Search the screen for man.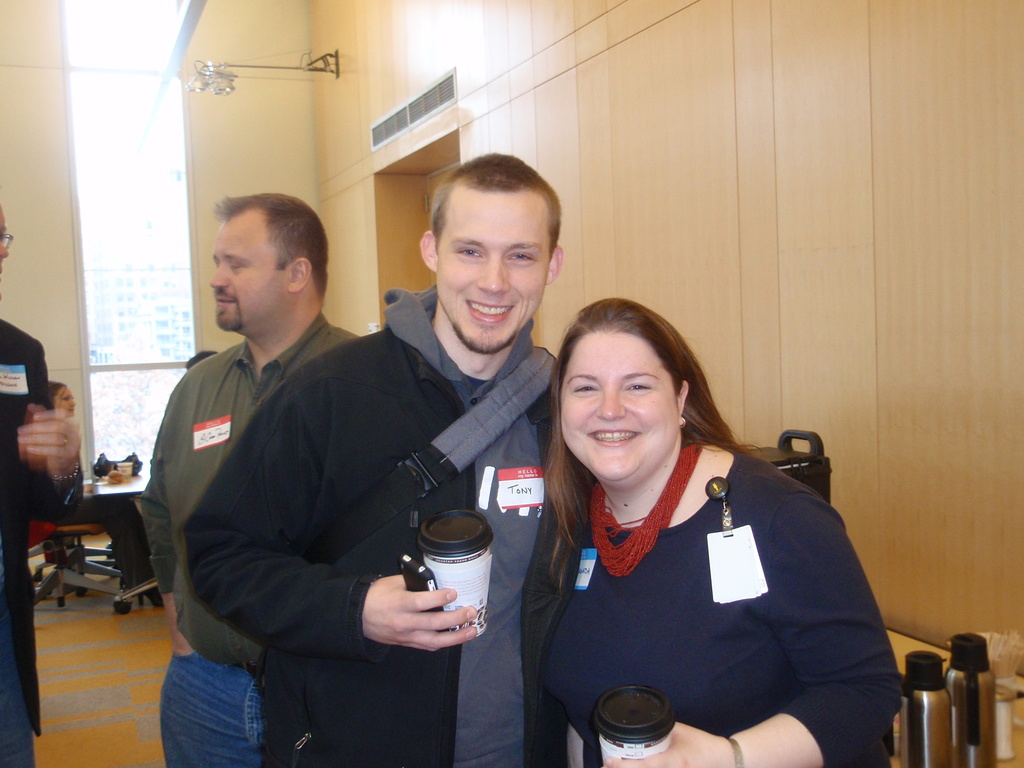
Found at left=0, top=205, right=83, bottom=767.
